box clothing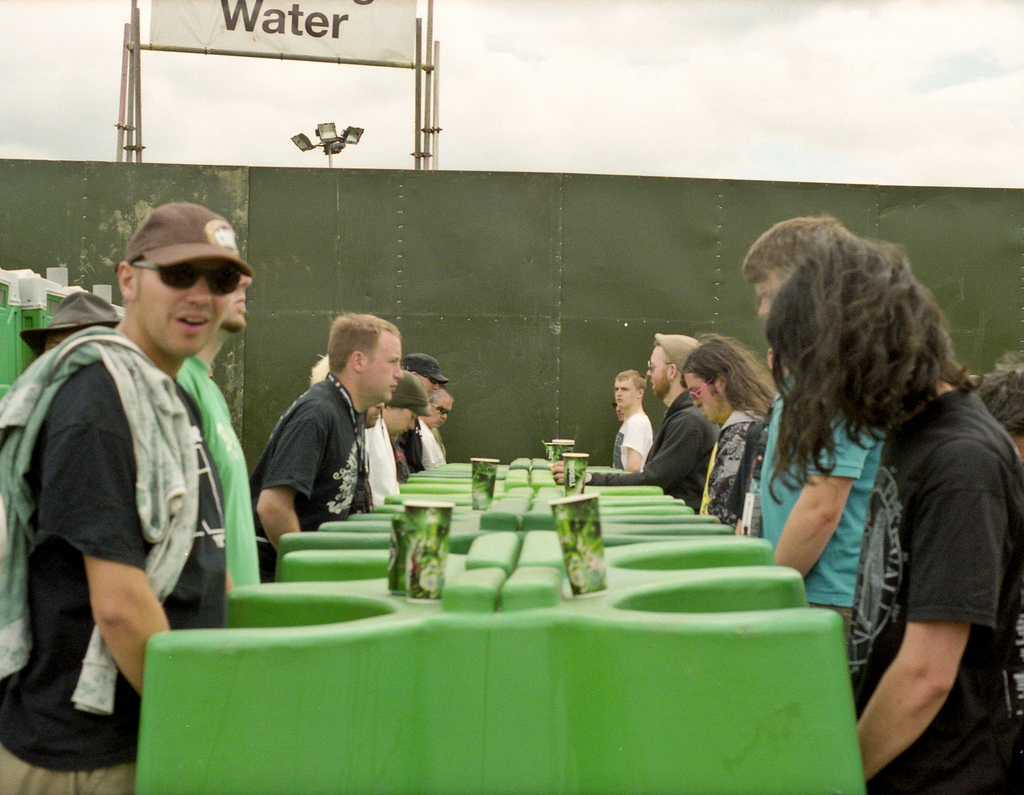
690, 403, 762, 544
